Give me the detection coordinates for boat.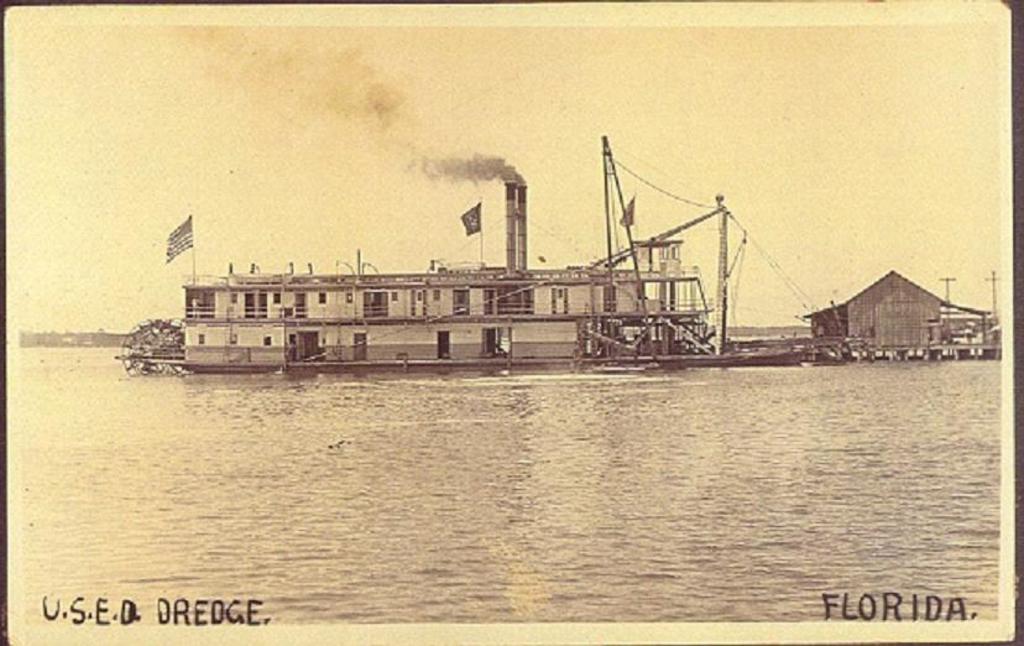
box=[178, 153, 691, 369].
